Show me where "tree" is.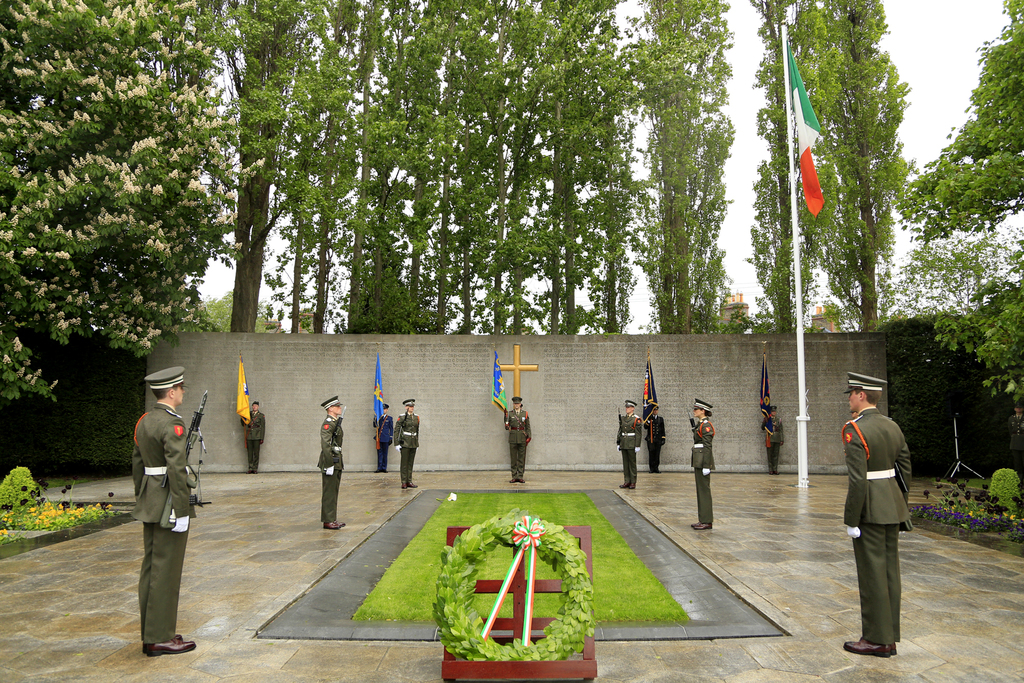
"tree" is at 810,0,911,322.
